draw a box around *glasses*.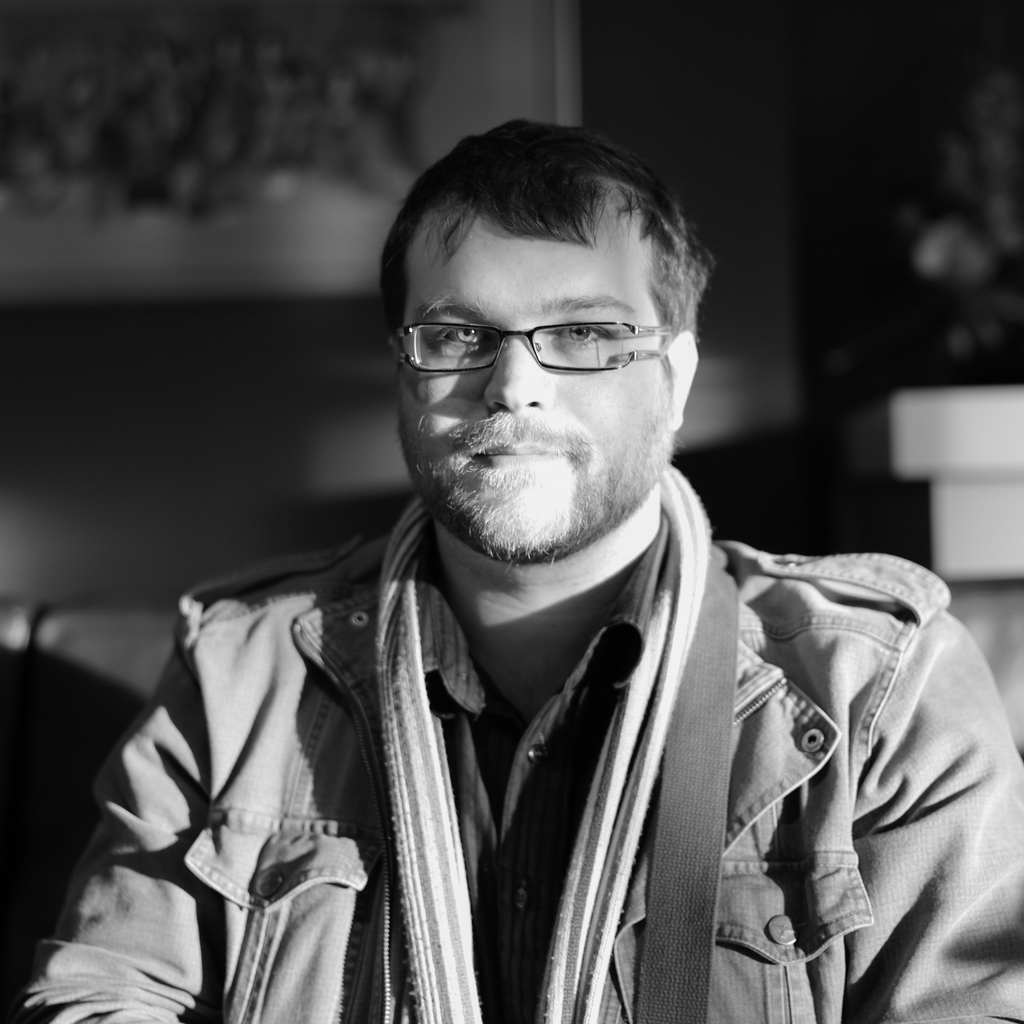
{"x1": 390, "y1": 318, "x2": 687, "y2": 379}.
